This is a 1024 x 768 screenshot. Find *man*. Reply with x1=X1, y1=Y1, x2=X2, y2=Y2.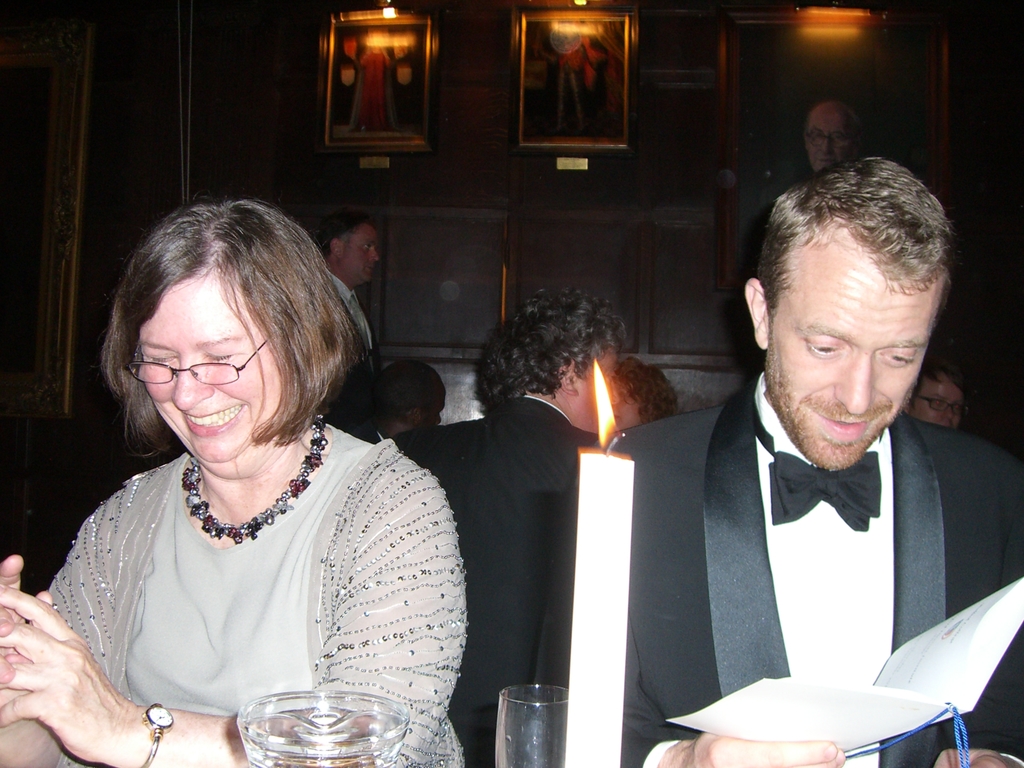
x1=621, y1=186, x2=1023, y2=753.
